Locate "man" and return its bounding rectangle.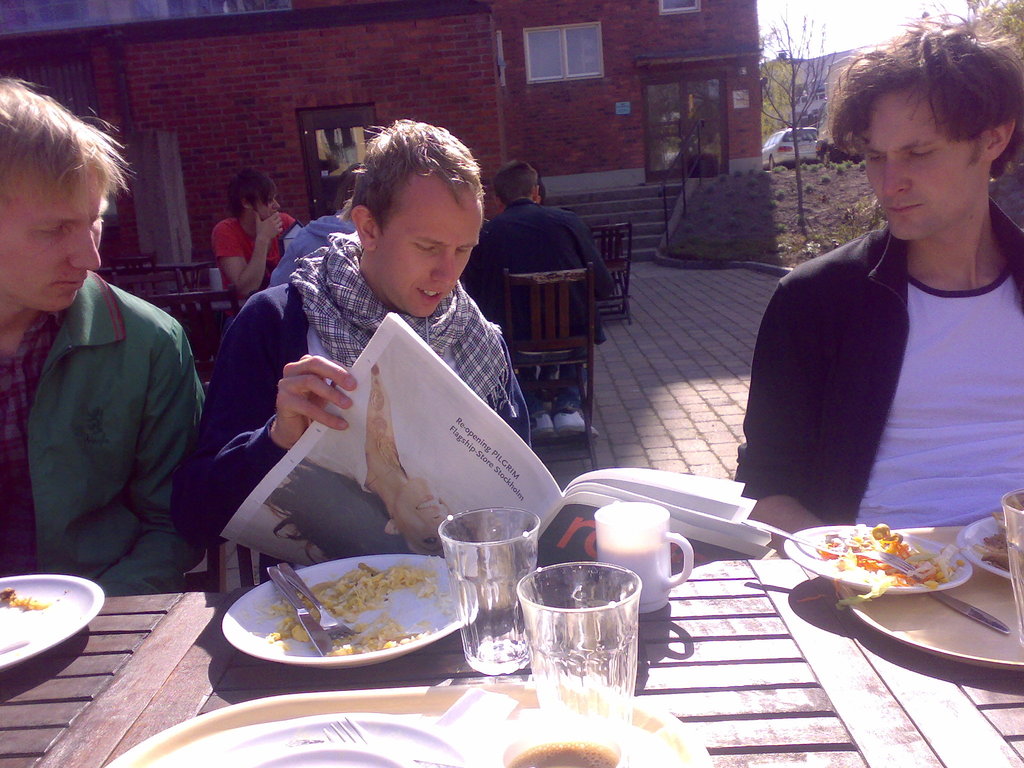
476,159,609,434.
